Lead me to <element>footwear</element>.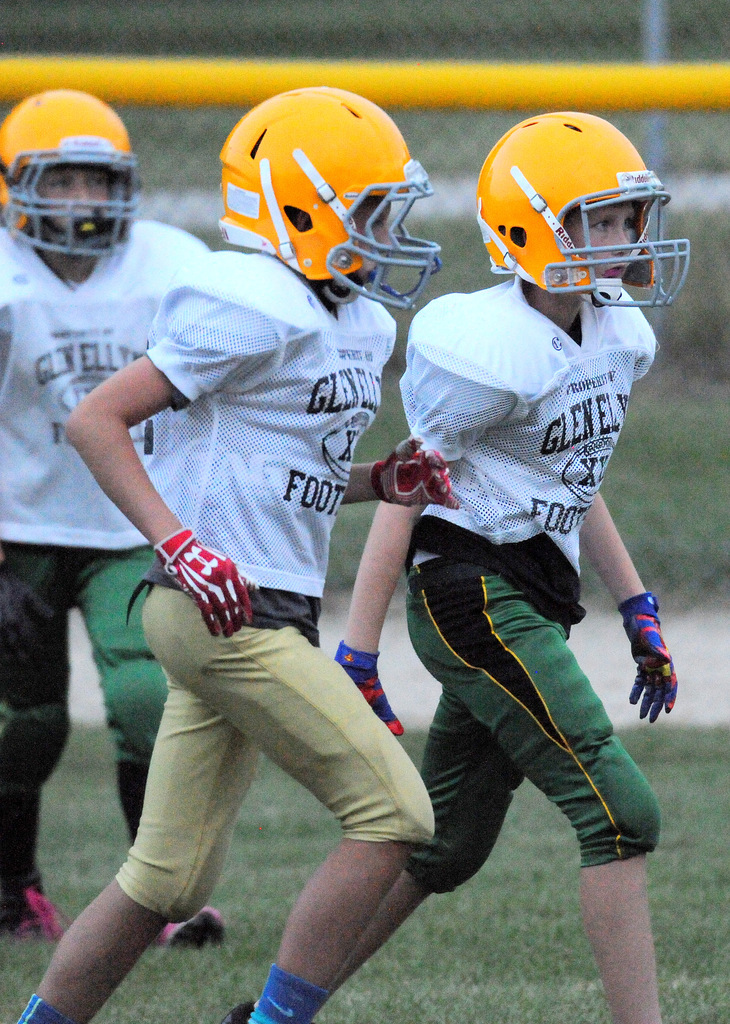
Lead to BBox(165, 908, 224, 952).
